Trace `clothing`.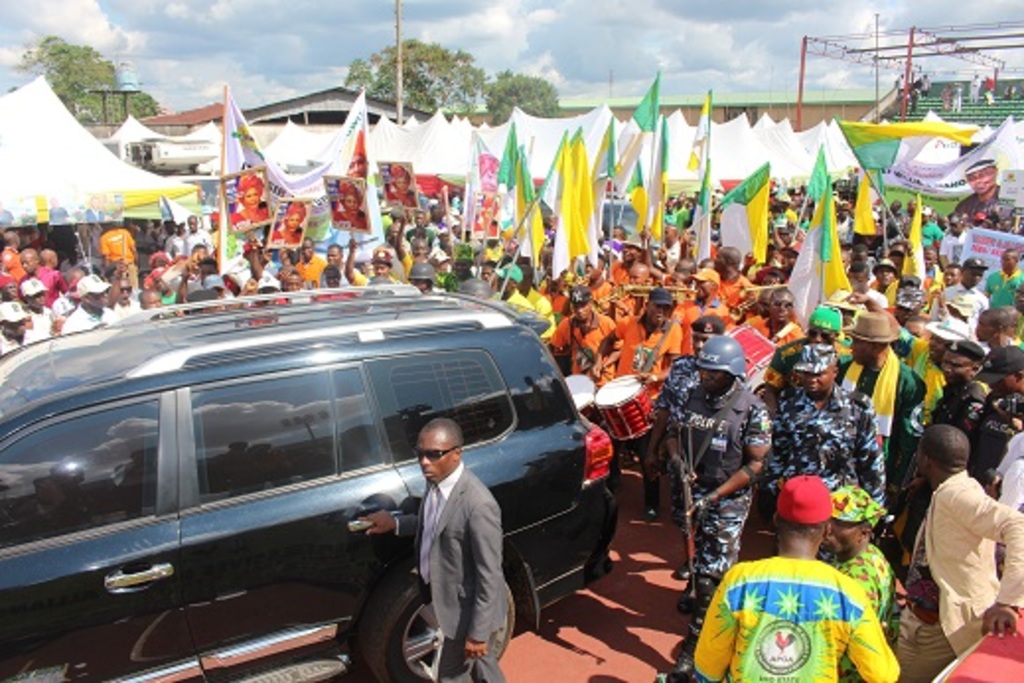
Traced to BBox(389, 456, 511, 681).
